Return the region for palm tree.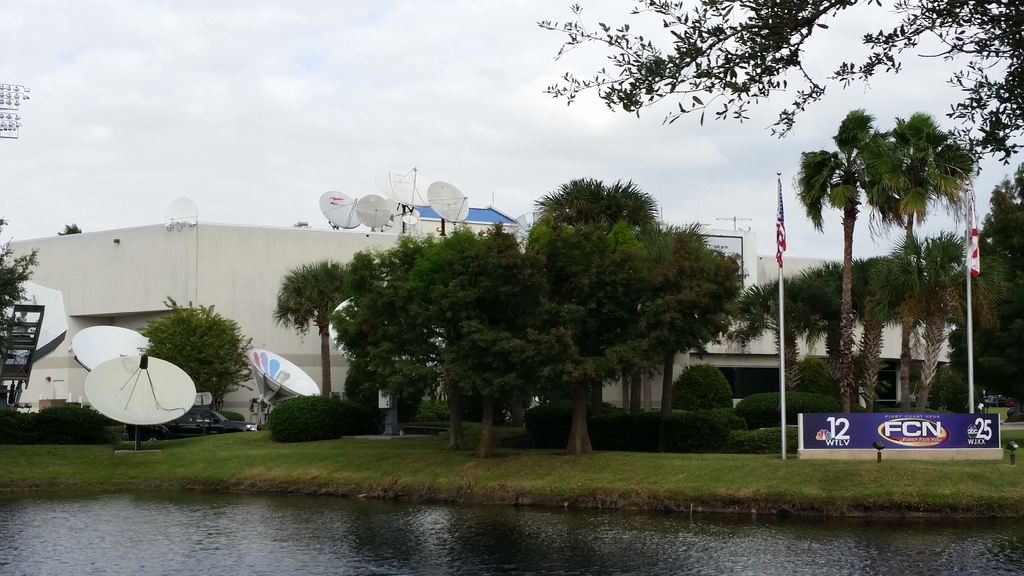
BBox(897, 142, 982, 416).
